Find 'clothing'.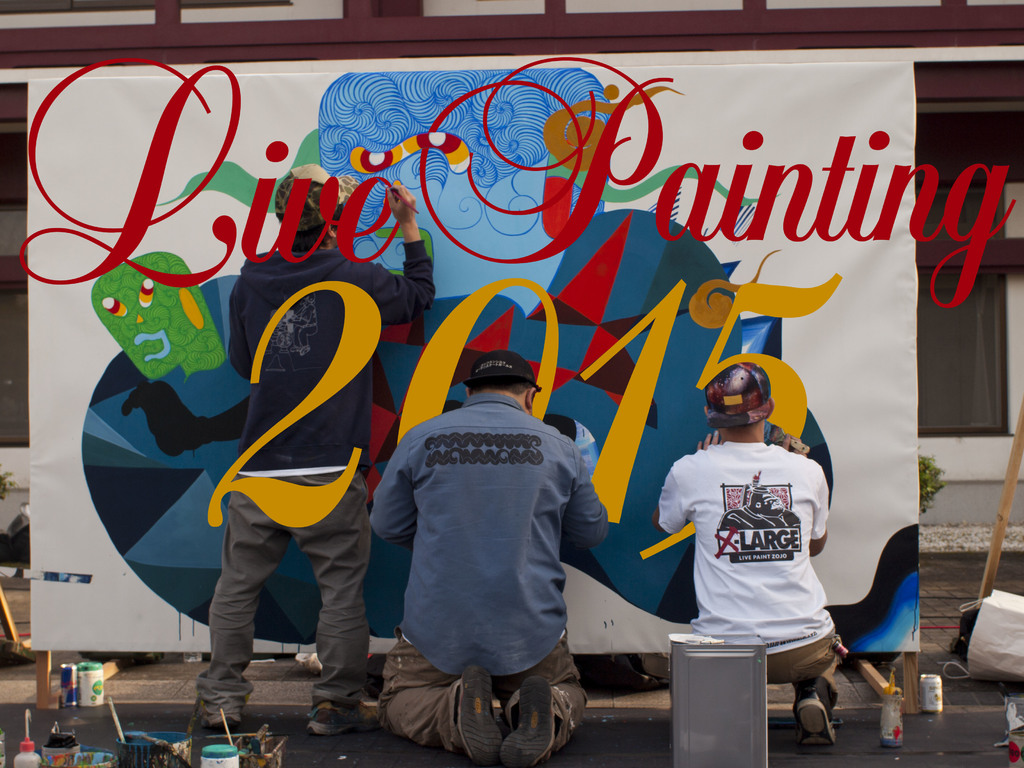
(366,388,620,738).
